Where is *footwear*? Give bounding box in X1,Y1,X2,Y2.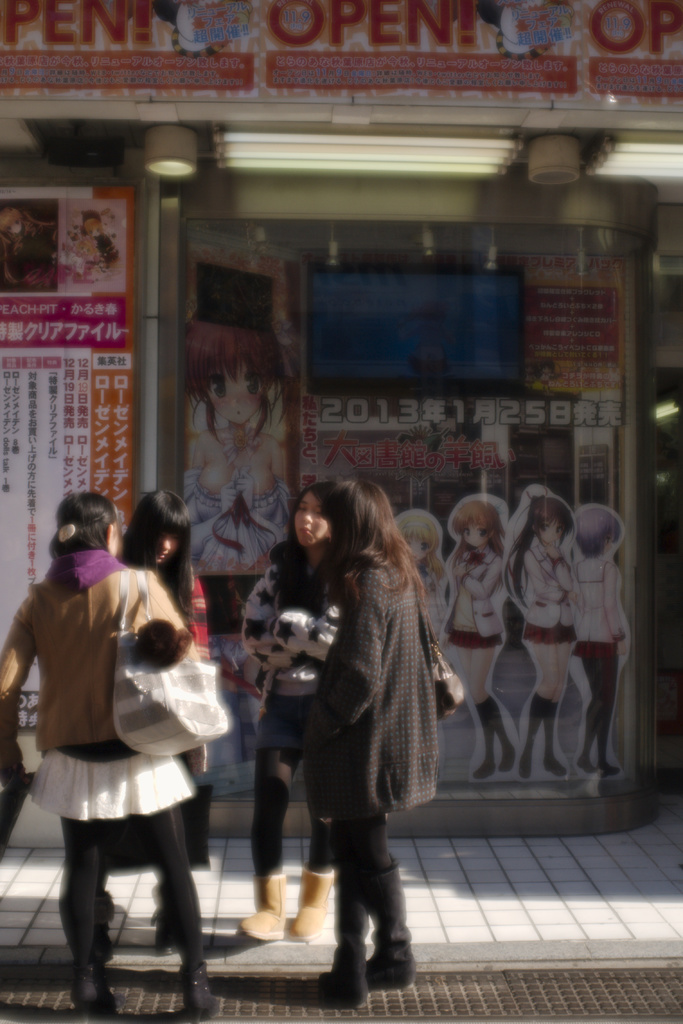
96,881,121,960.
